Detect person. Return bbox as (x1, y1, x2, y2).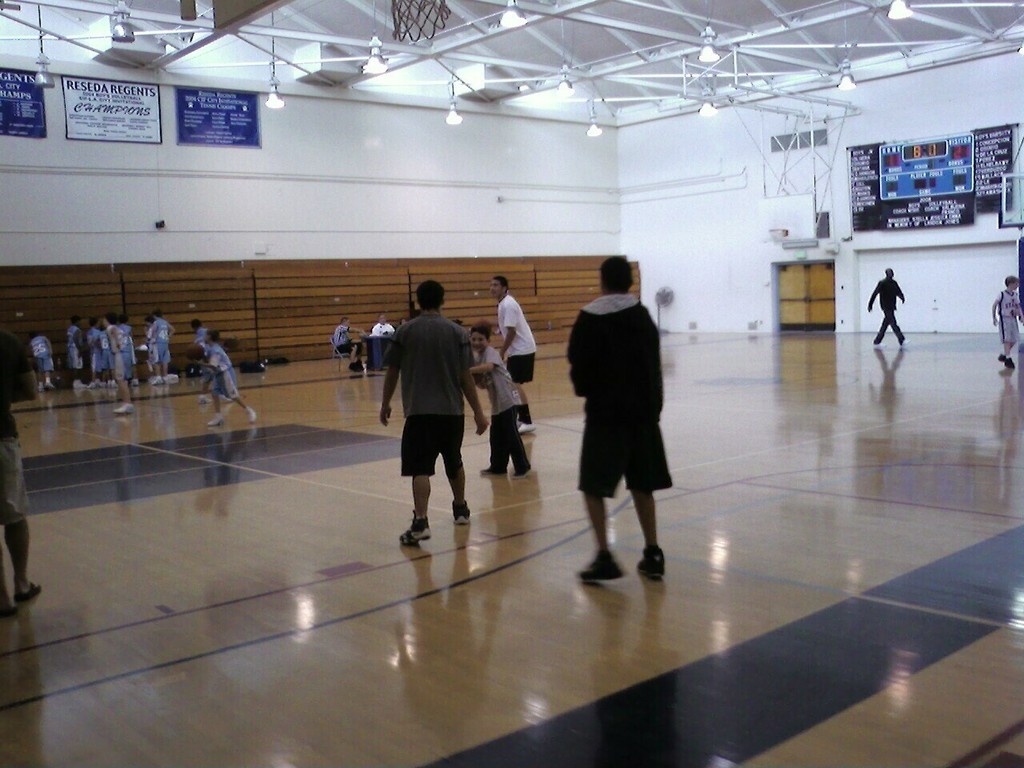
(990, 276, 1022, 364).
